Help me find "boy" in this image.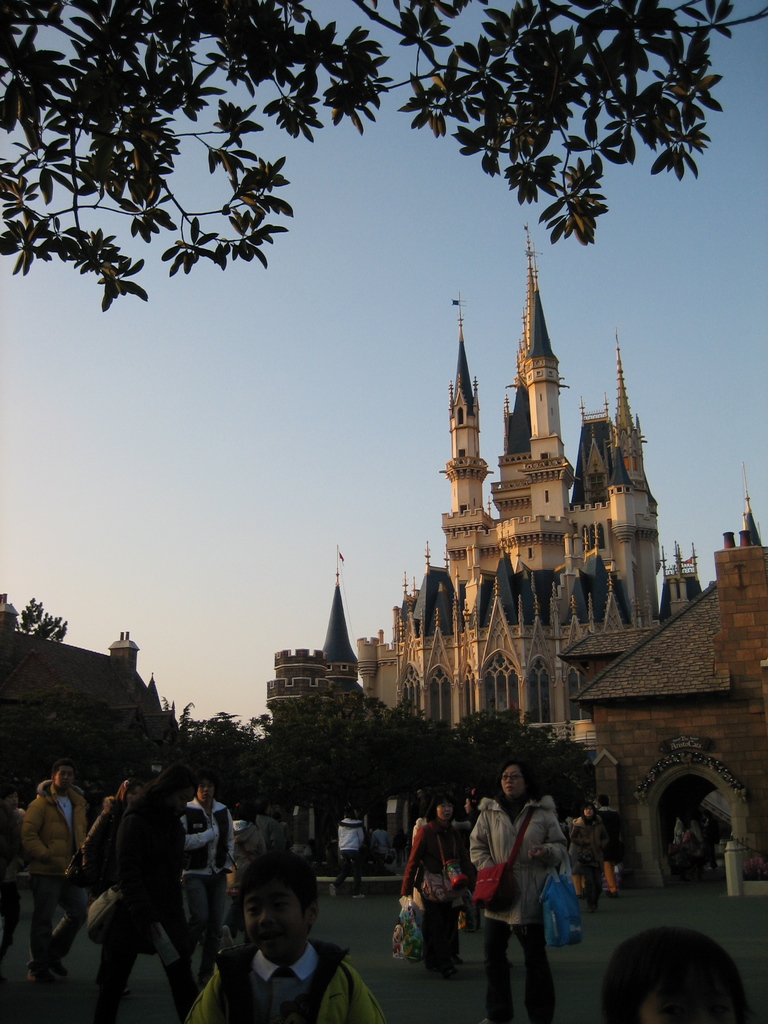
Found it: 192 854 368 1023.
